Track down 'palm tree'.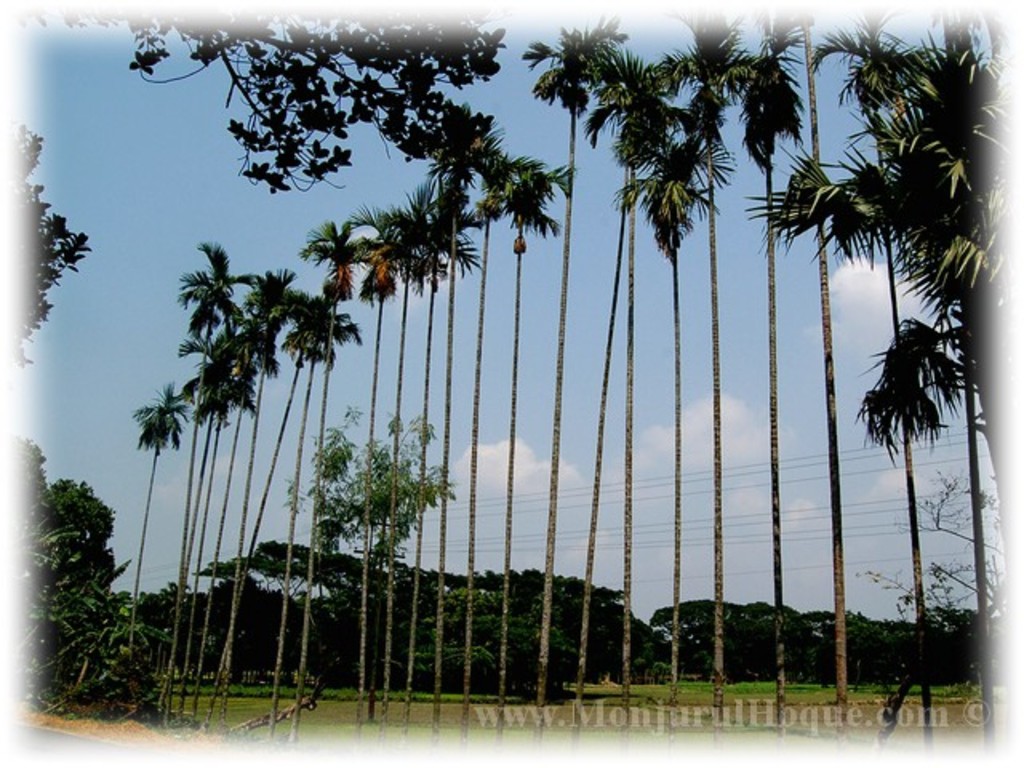
Tracked to pyautogui.locateOnScreen(315, 414, 437, 656).
